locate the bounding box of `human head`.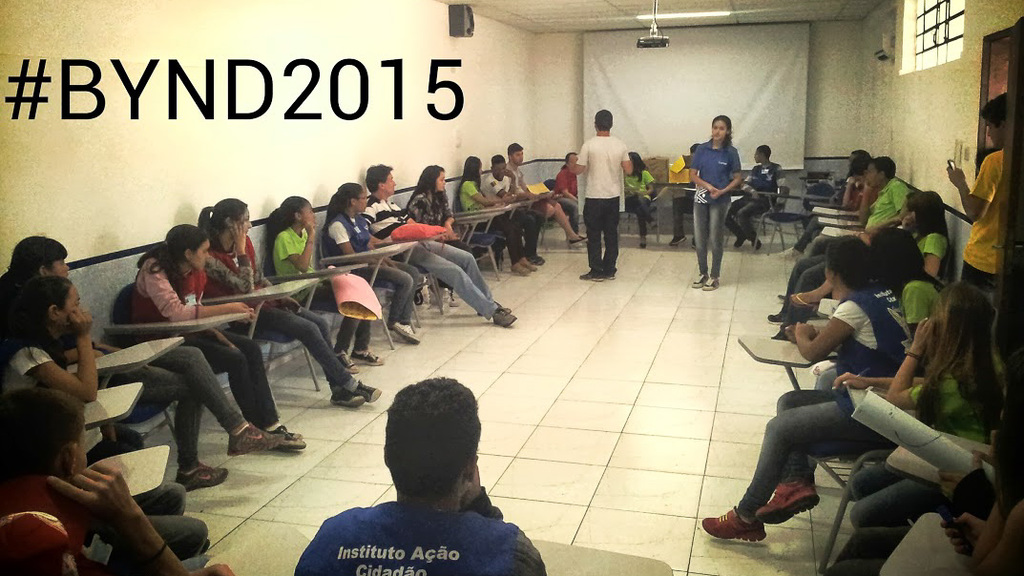
Bounding box: [976,93,1010,151].
